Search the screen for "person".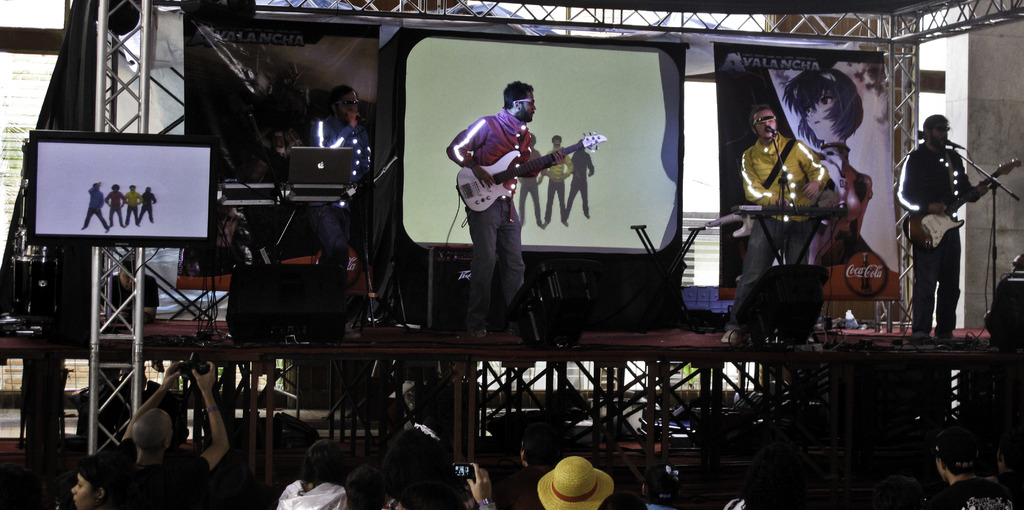
Found at box(516, 131, 538, 225).
